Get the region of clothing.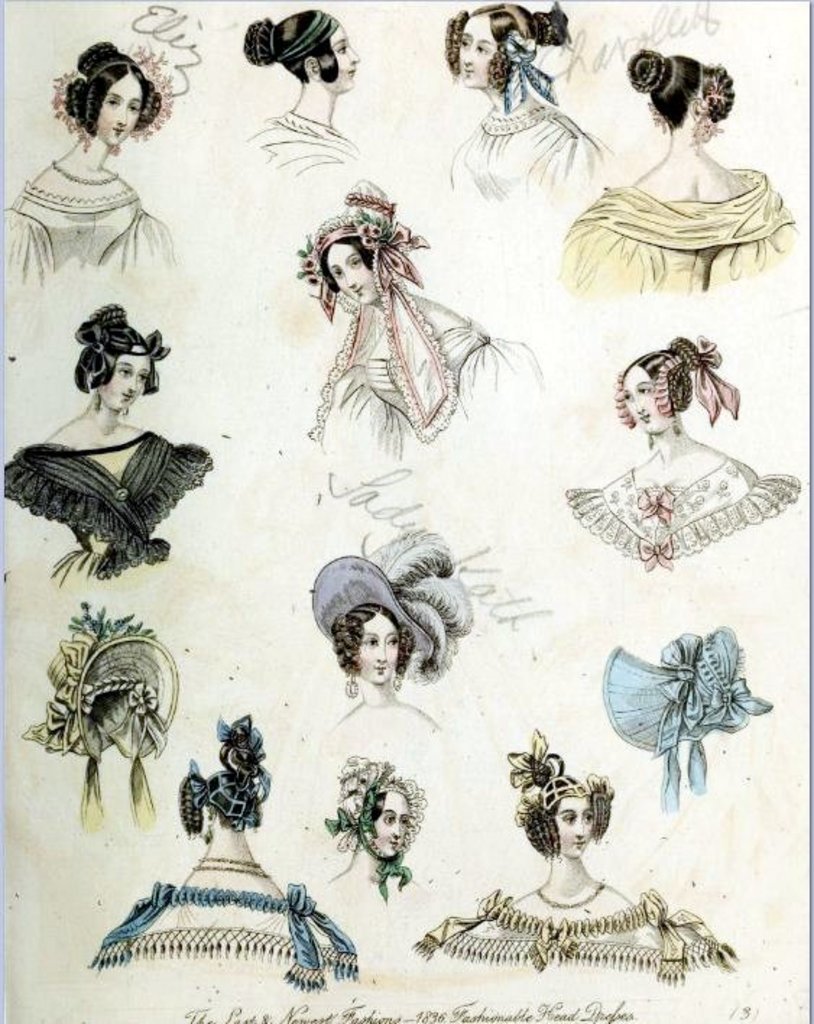
left=557, top=166, right=801, bottom=298.
